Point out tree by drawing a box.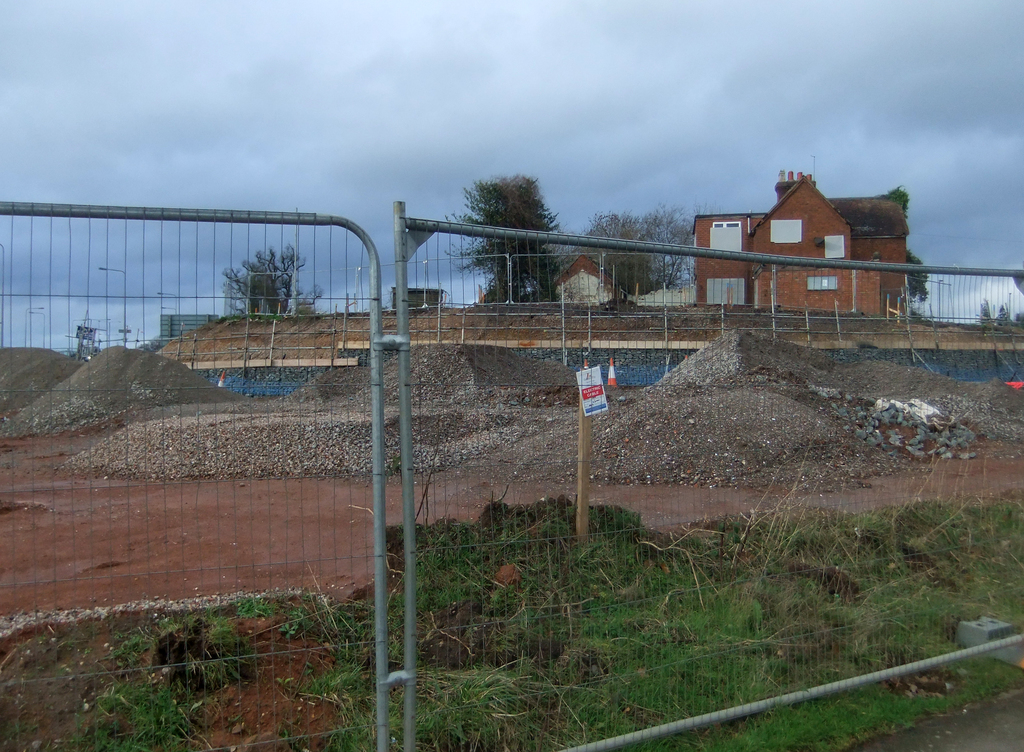
bbox=(585, 207, 711, 305).
